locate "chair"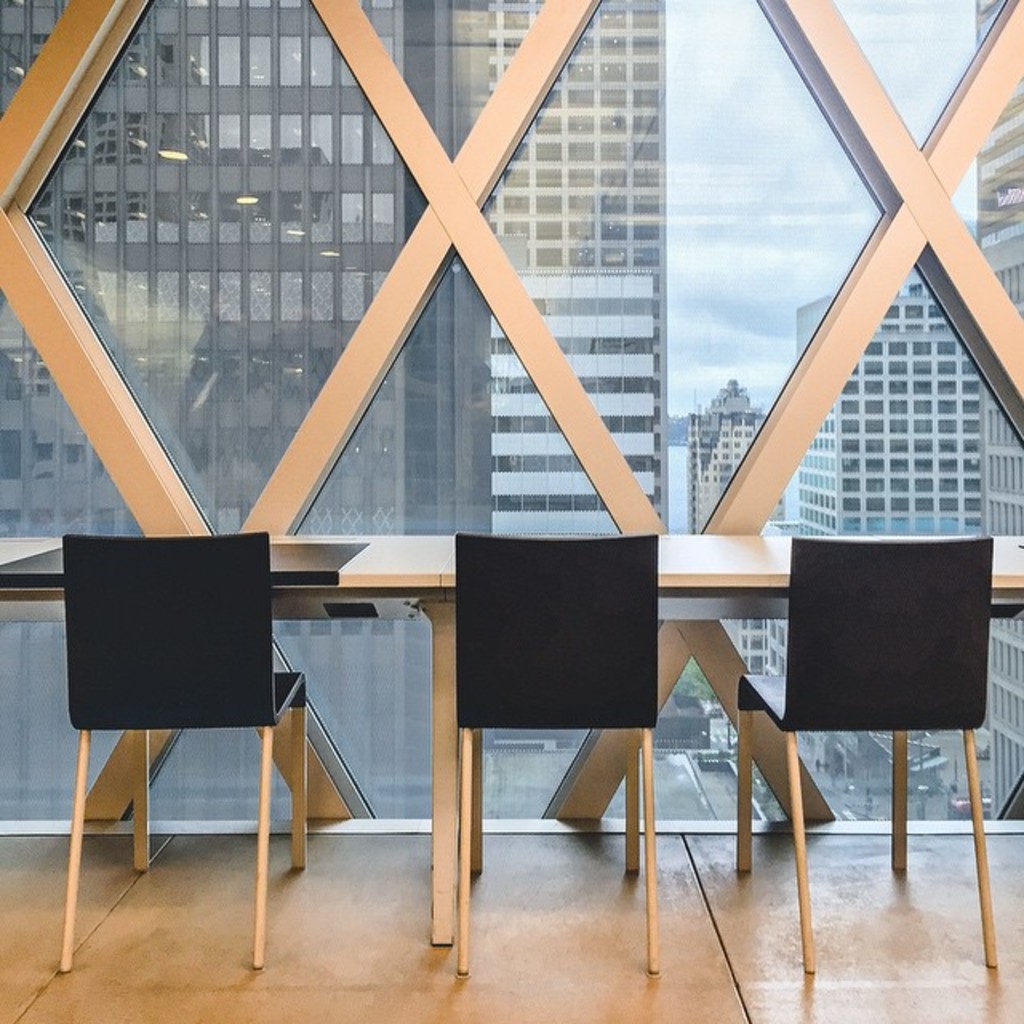
select_region(451, 536, 666, 976)
